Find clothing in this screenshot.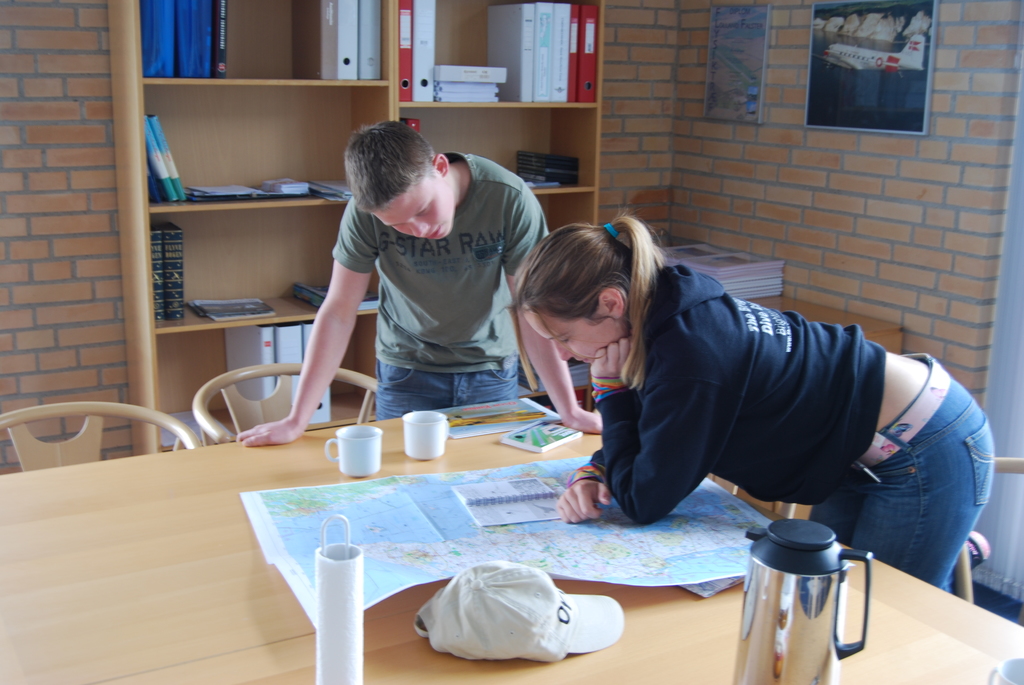
The bounding box for clothing is BBox(566, 249, 1003, 592).
